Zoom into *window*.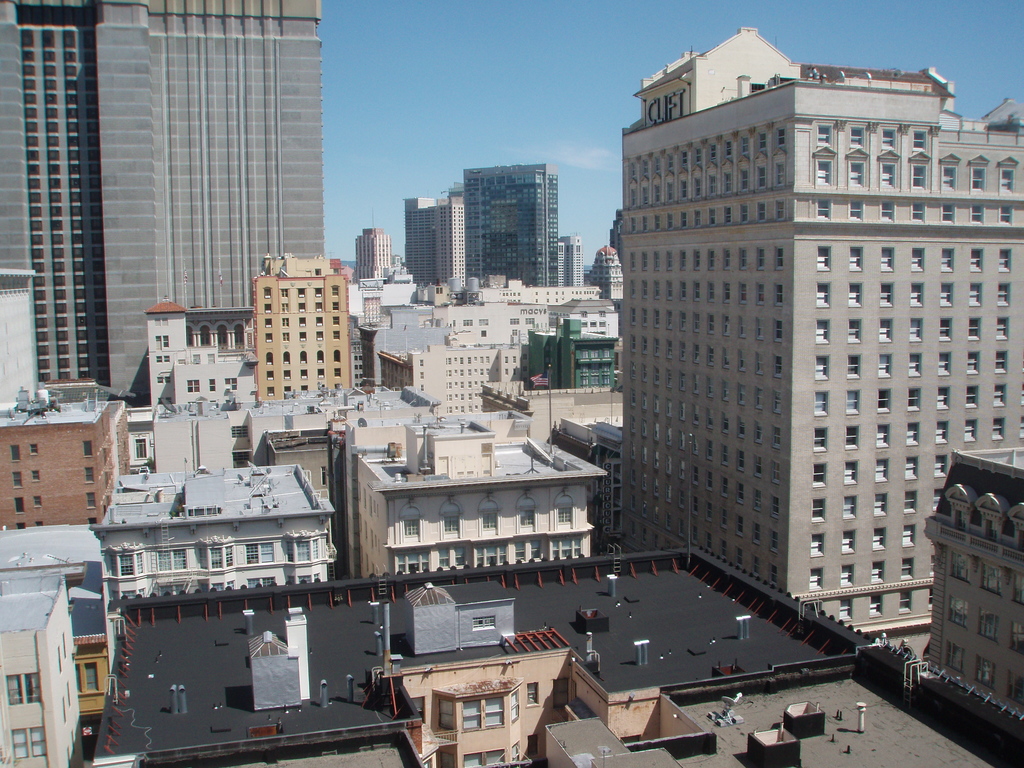
Zoom target: select_region(12, 497, 25, 508).
